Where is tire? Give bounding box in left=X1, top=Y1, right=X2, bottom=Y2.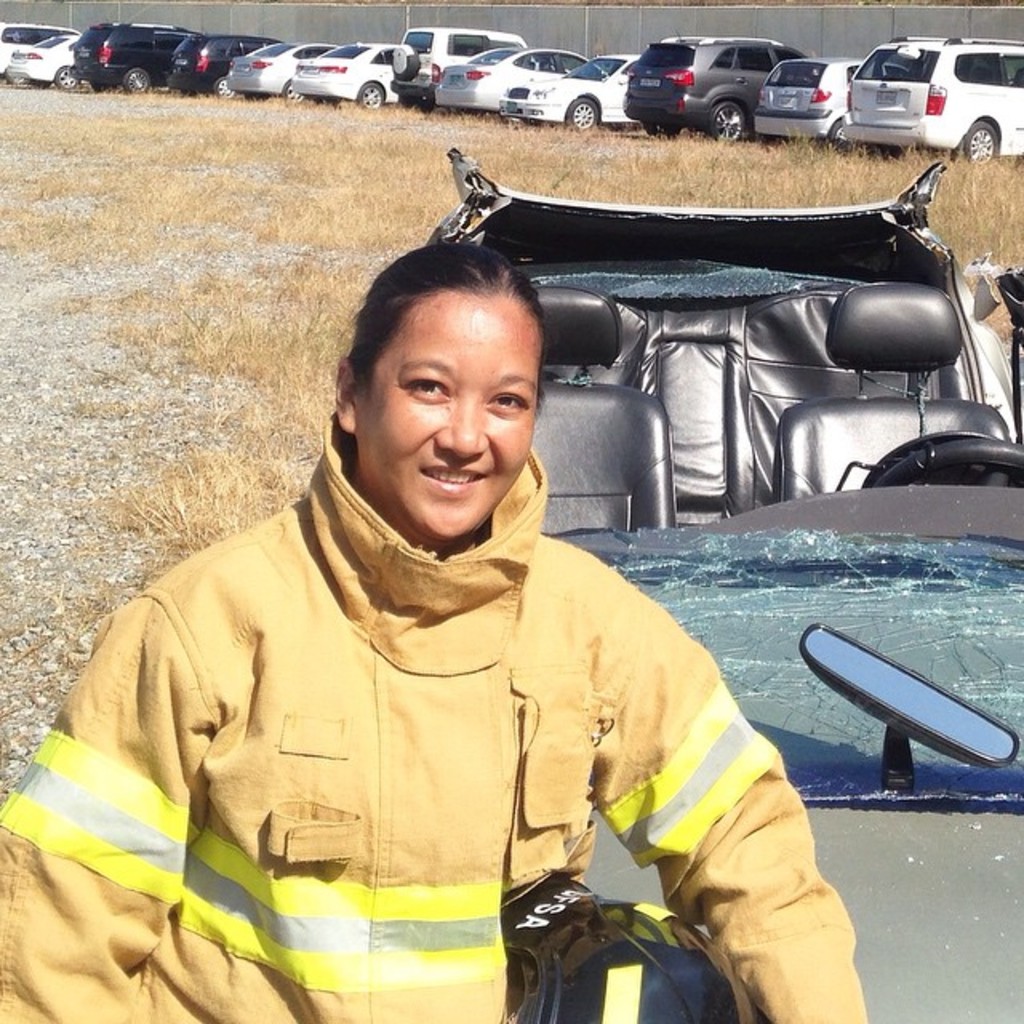
left=397, top=91, right=434, bottom=112.
